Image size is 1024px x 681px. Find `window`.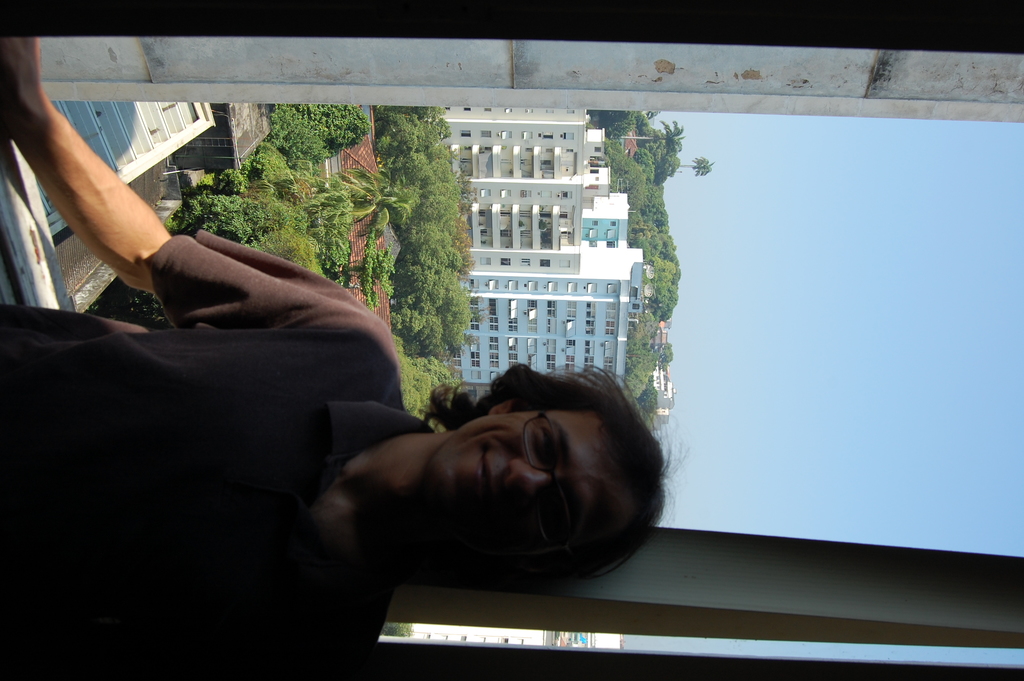
{"x1": 560, "y1": 189, "x2": 570, "y2": 199}.
